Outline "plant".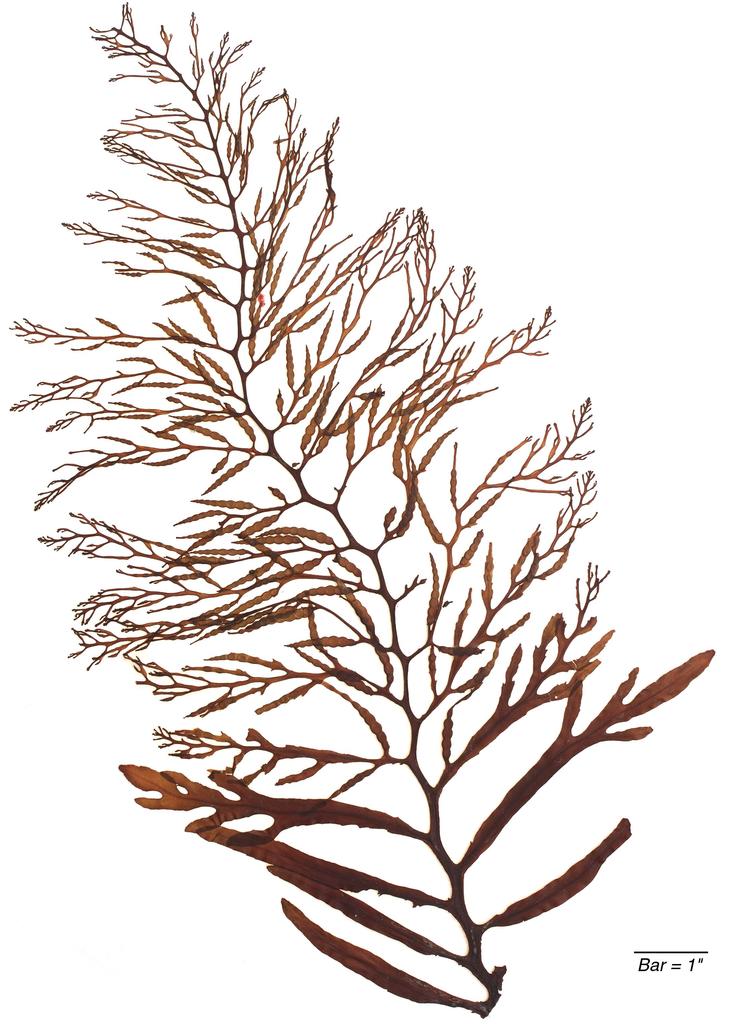
Outline: bbox=(30, 36, 723, 998).
